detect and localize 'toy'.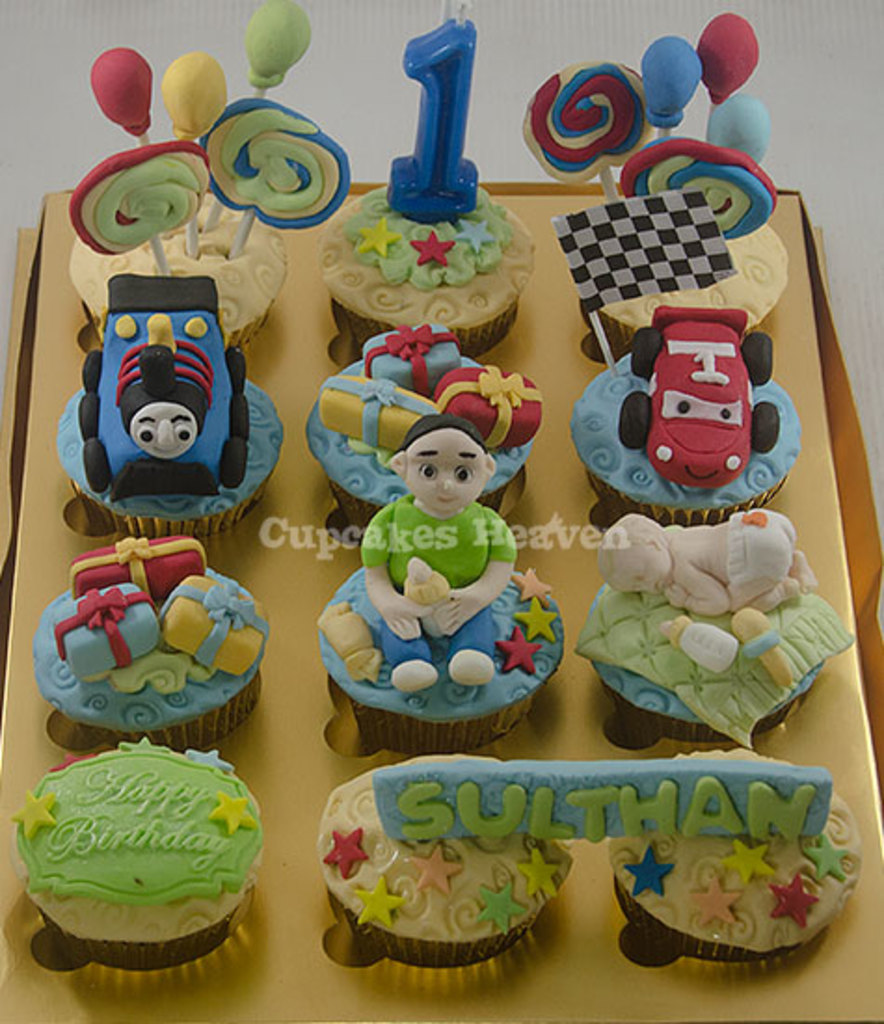
Localized at bbox=[58, 575, 164, 683].
